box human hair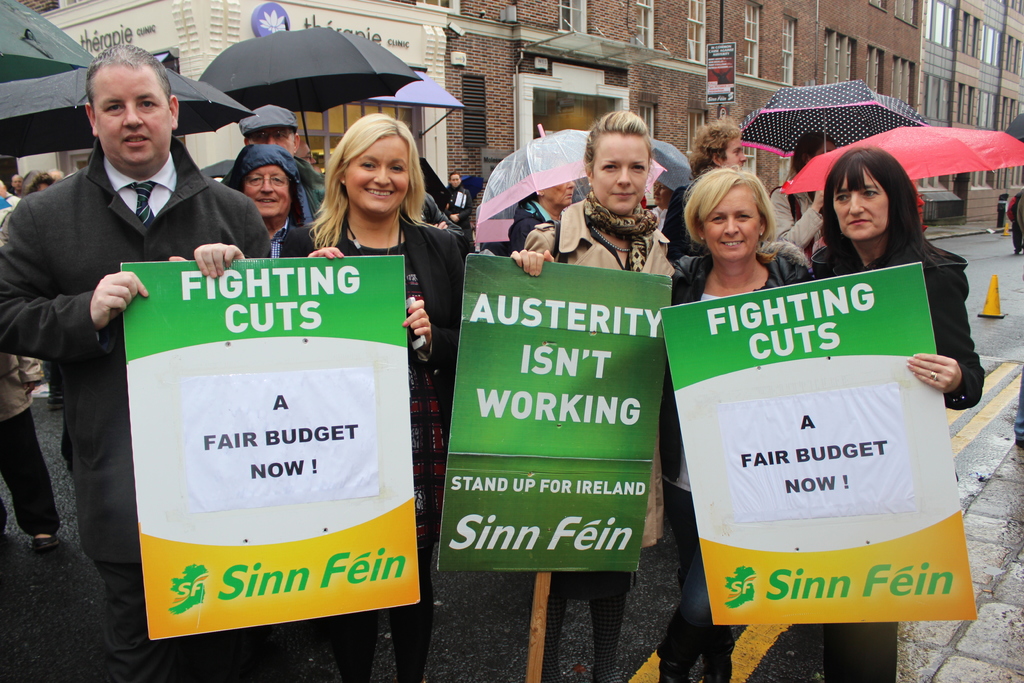
l=791, t=131, r=826, b=177
